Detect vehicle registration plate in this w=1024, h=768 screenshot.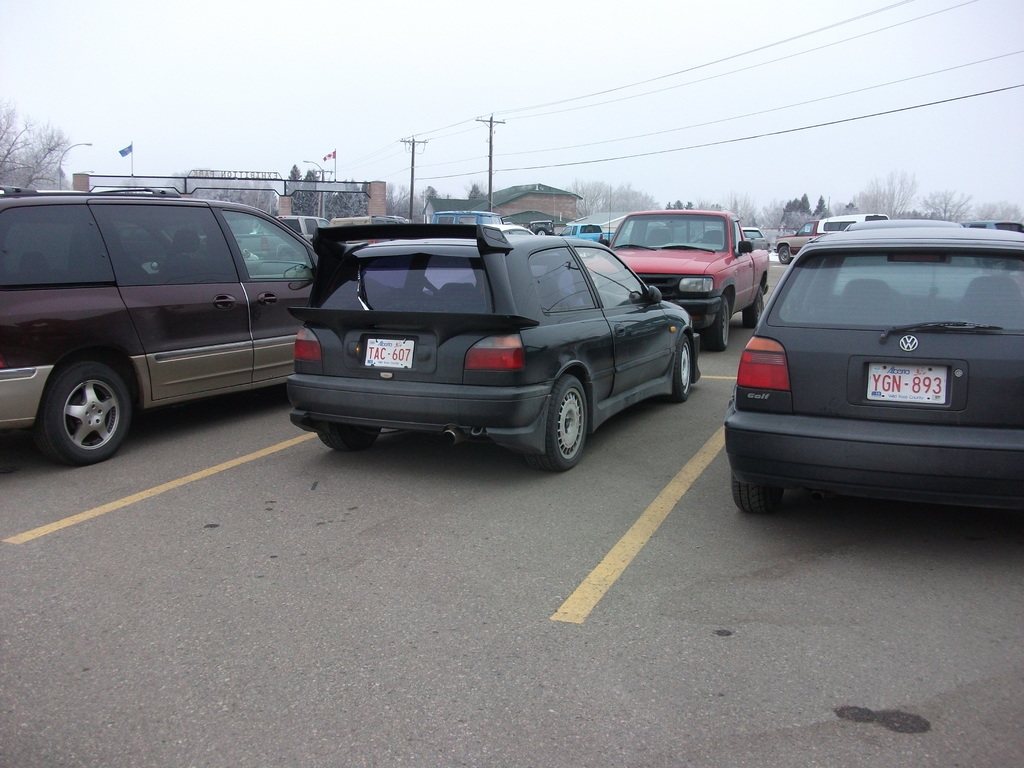
Detection: l=865, t=364, r=945, b=403.
